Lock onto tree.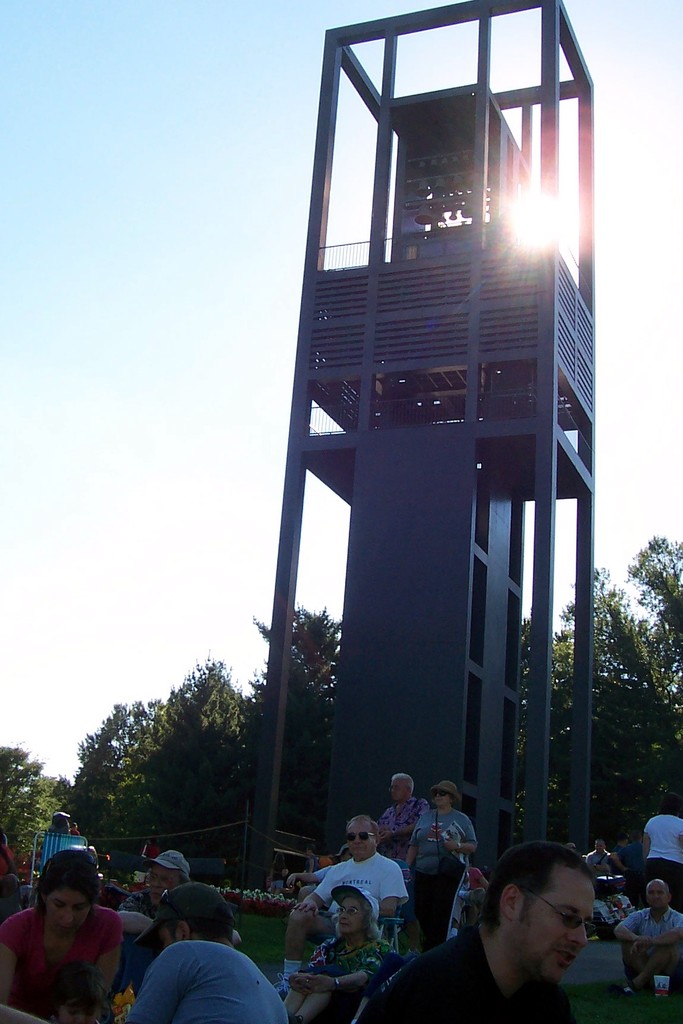
Locked: 0:735:64:867.
